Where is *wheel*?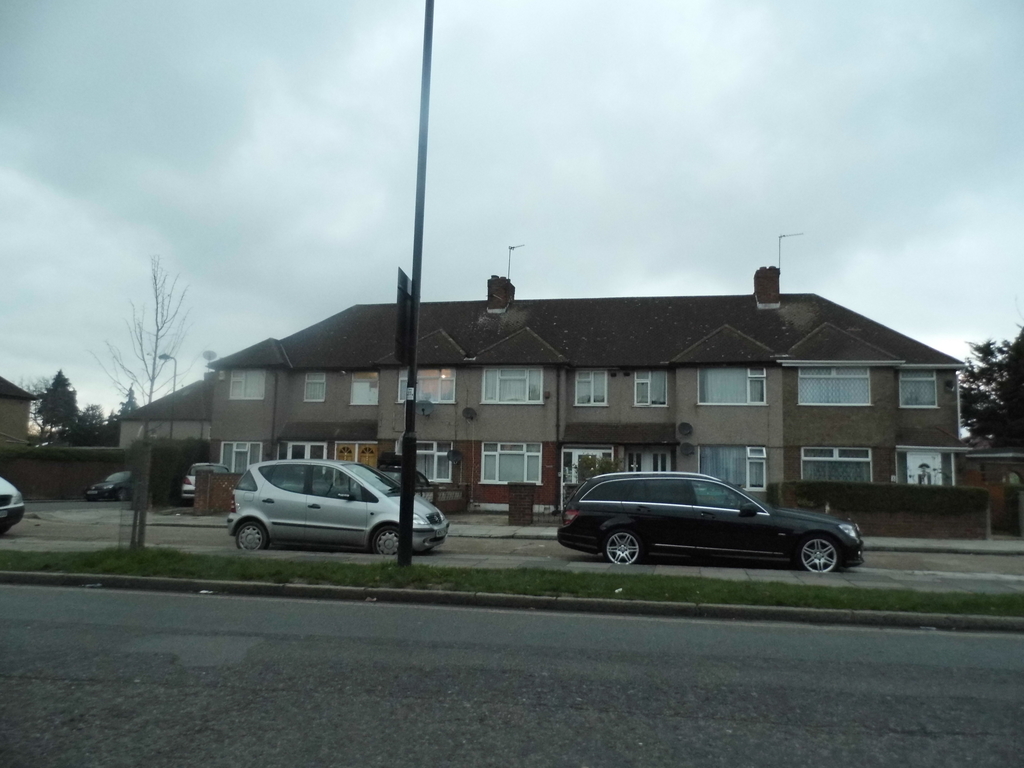
234 521 263 556.
